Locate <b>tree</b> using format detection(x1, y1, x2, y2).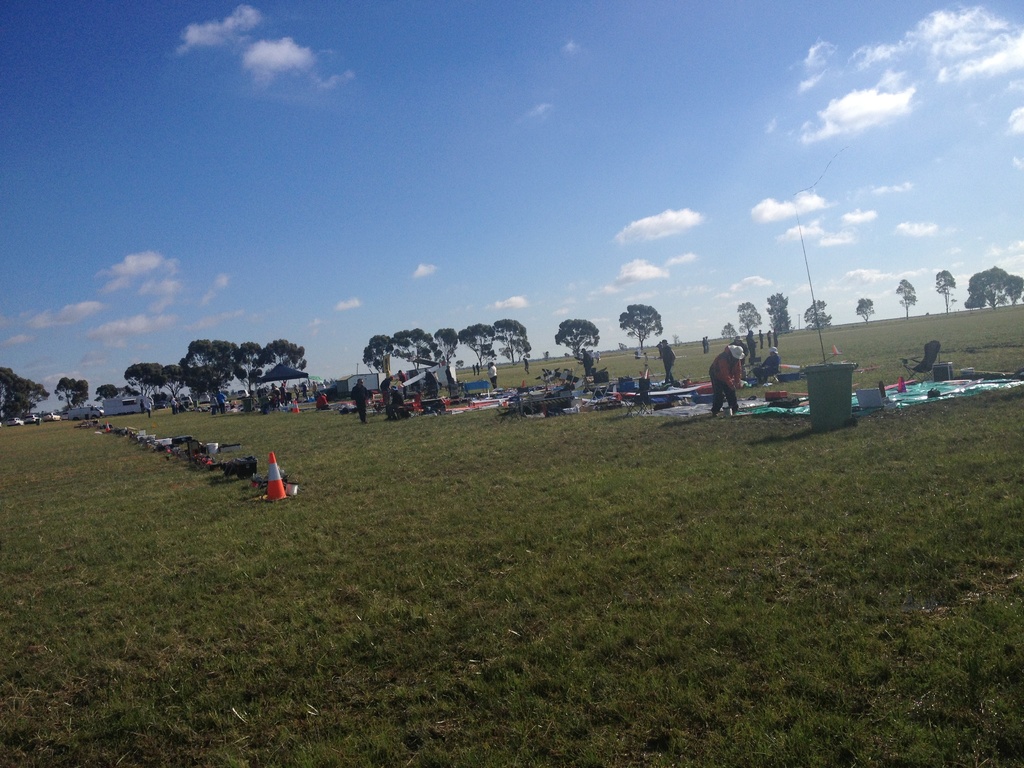
detection(96, 383, 117, 404).
